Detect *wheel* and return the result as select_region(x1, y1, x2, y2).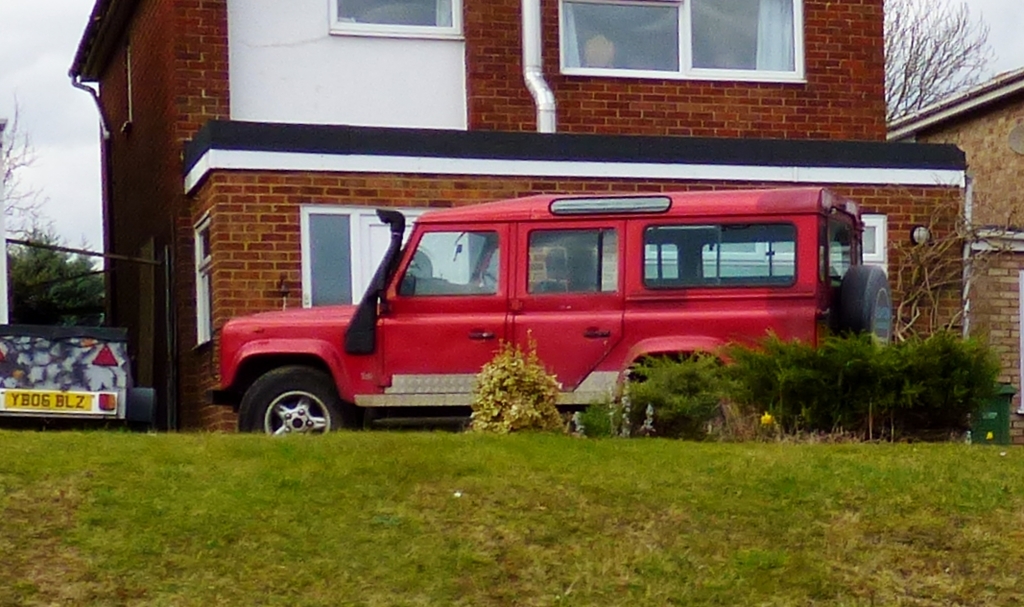
select_region(235, 367, 364, 434).
